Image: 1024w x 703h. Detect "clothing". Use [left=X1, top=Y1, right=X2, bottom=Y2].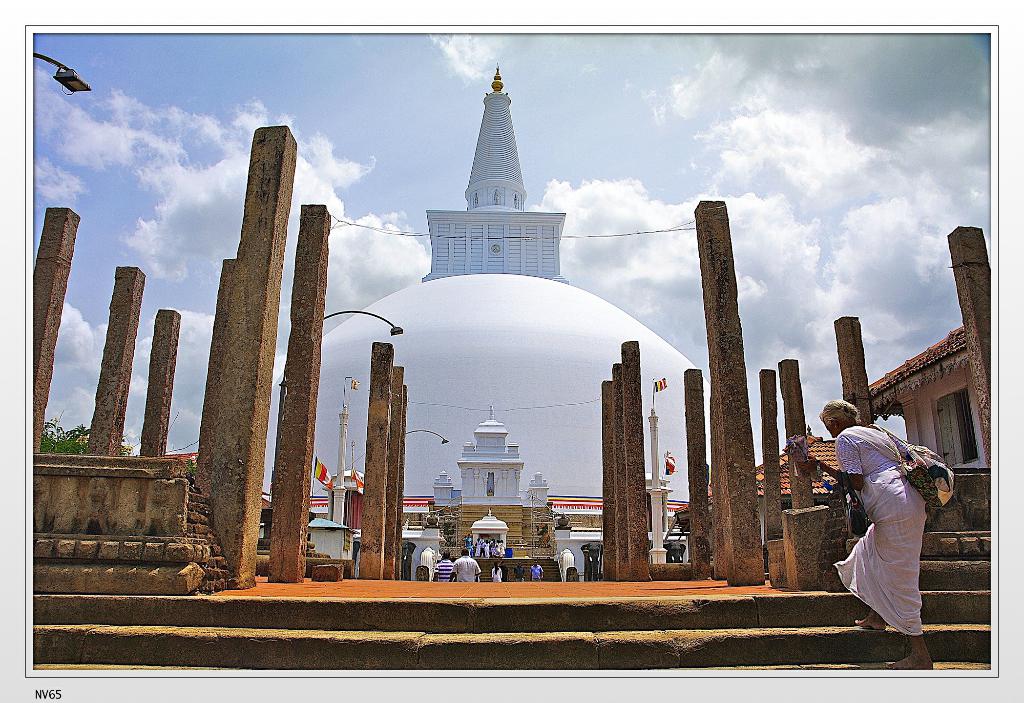
[left=844, top=412, right=954, bottom=638].
